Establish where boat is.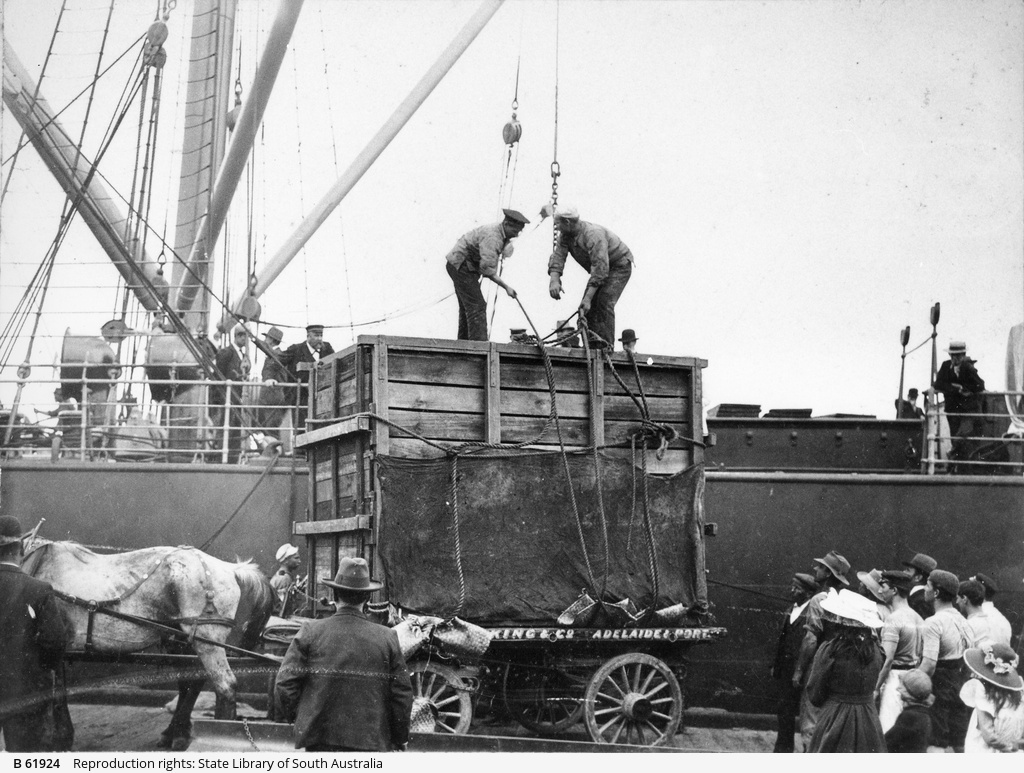
Established at [x1=0, y1=0, x2=1023, y2=718].
